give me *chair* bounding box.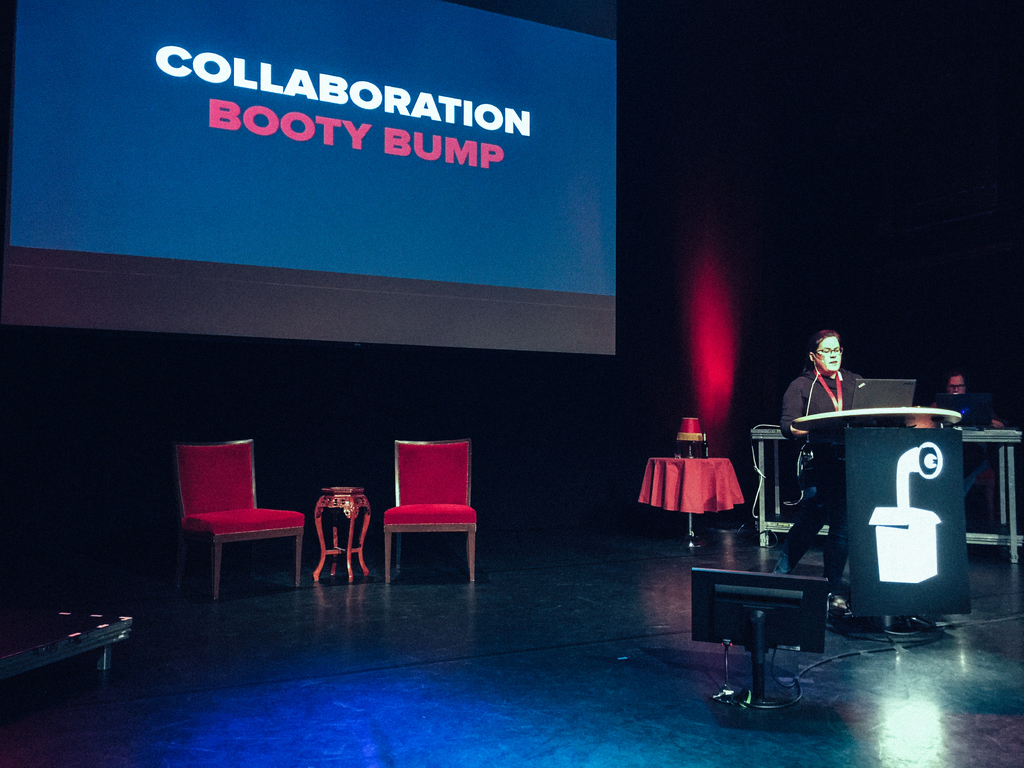
{"left": 173, "top": 440, "right": 307, "bottom": 600}.
